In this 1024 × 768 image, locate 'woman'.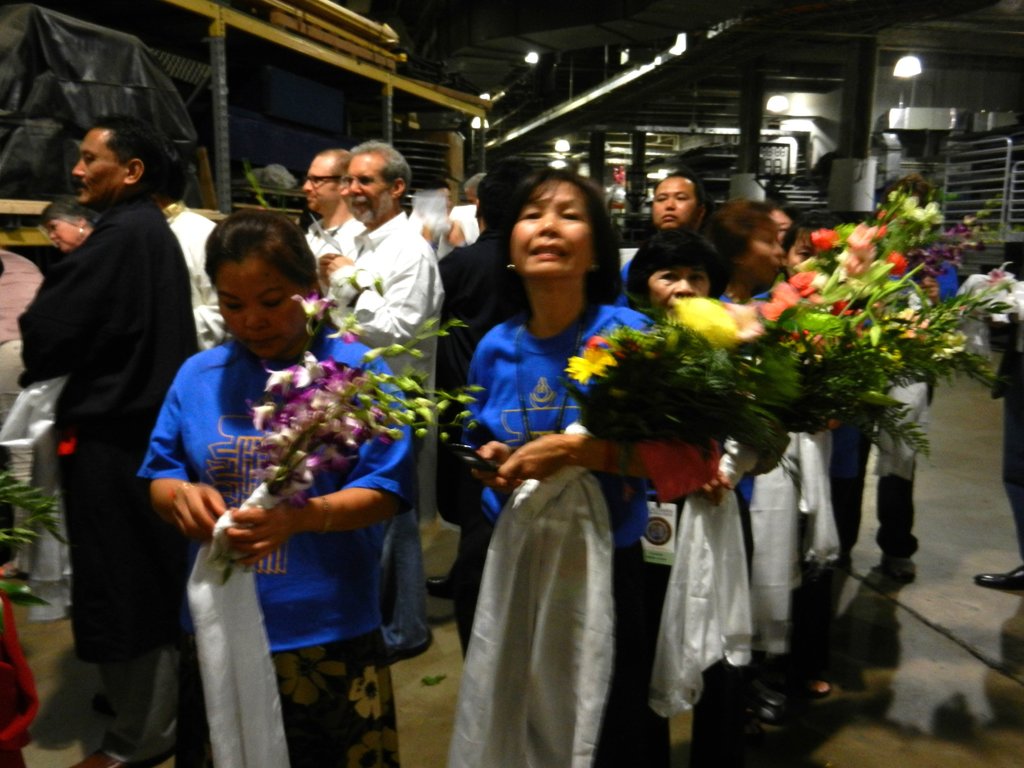
Bounding box: rect(134, 218, 431, 767).
